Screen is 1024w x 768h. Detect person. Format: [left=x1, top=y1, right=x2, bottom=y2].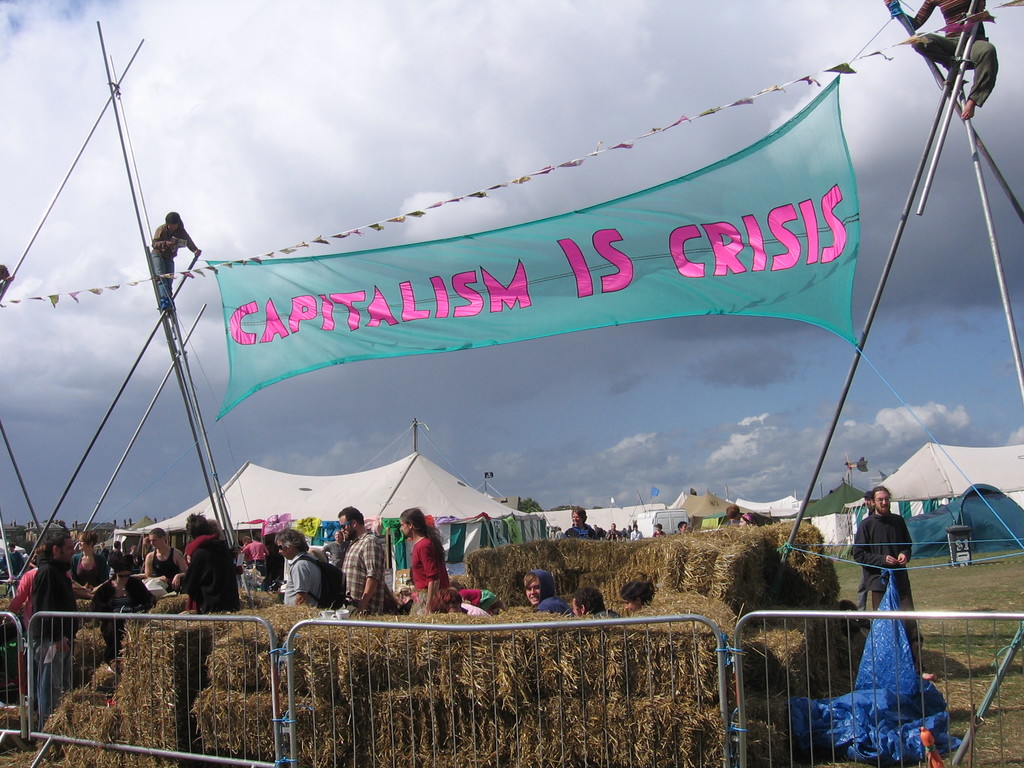
[left=728, top=507, right=770, bottom=528].
